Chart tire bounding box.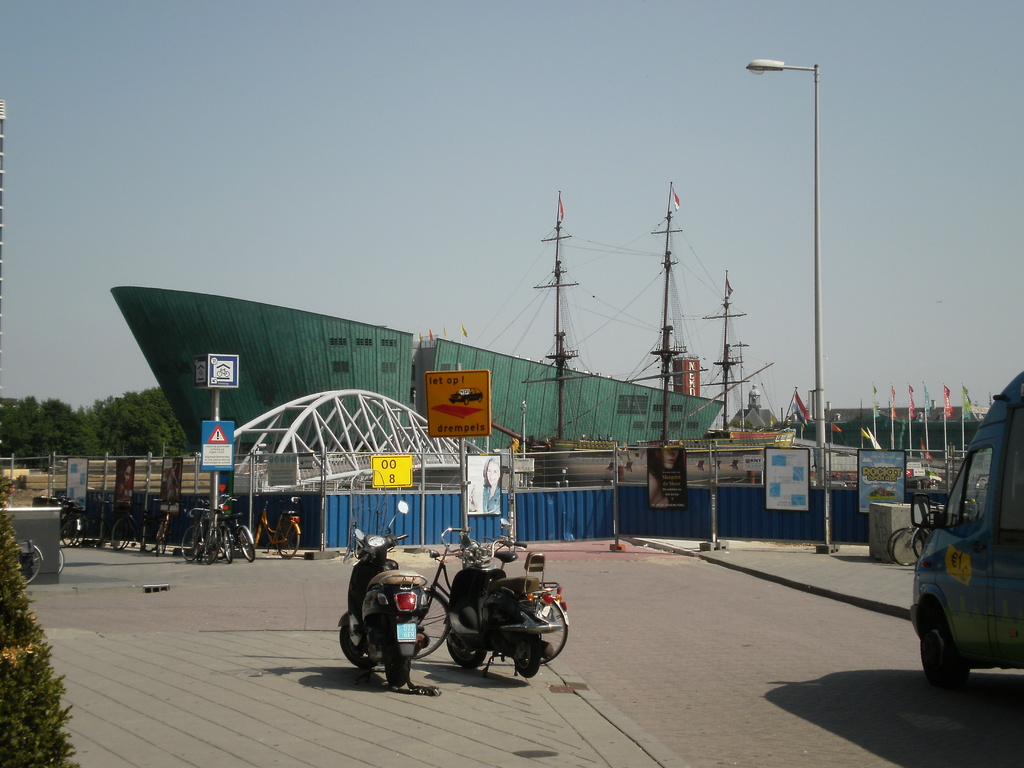
Charted: <bbox>884, 525, 926, 568</bbox>.
